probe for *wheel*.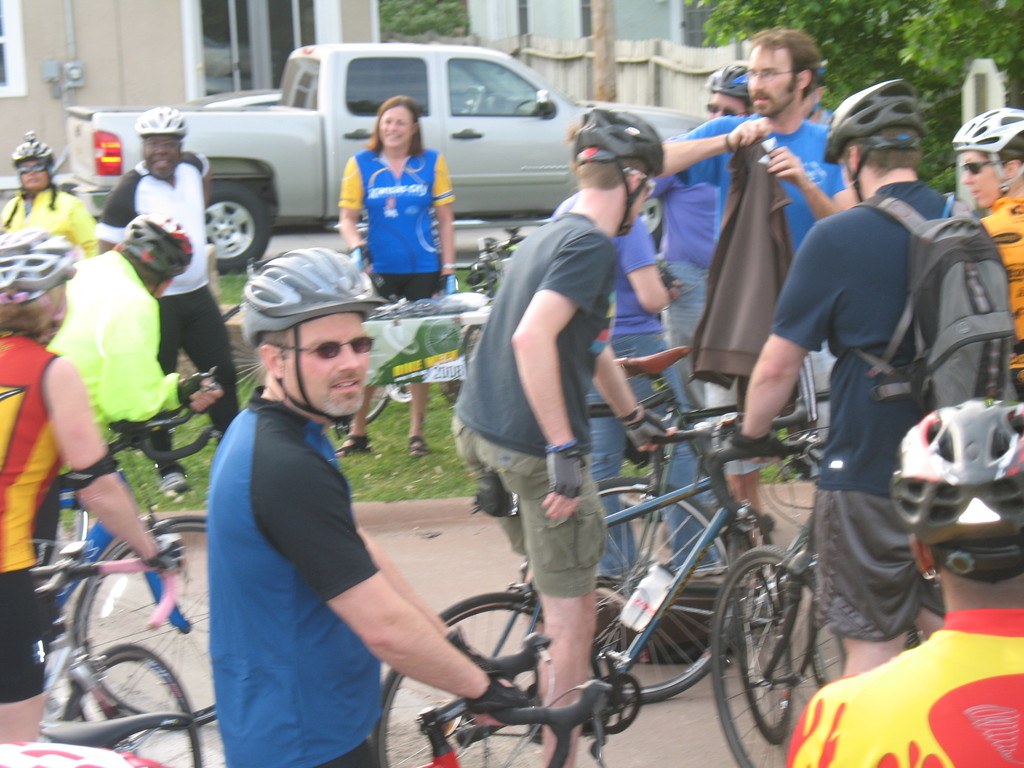
Probe result: rect(813, 604, 924, 694).
